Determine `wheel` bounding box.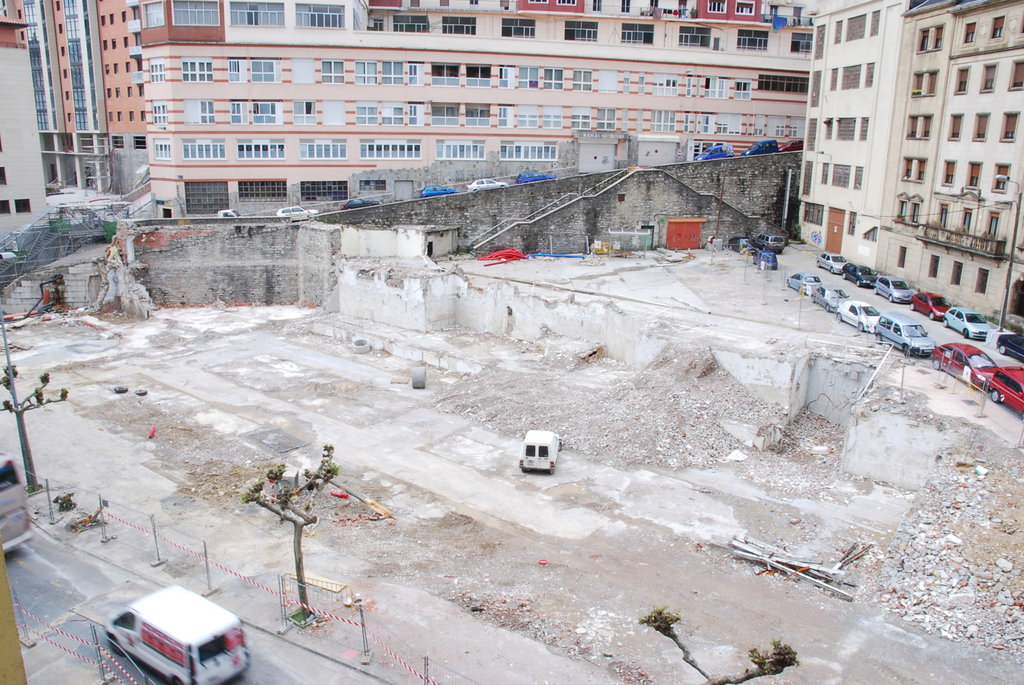
Determined: 815, 261, 821, 267.
